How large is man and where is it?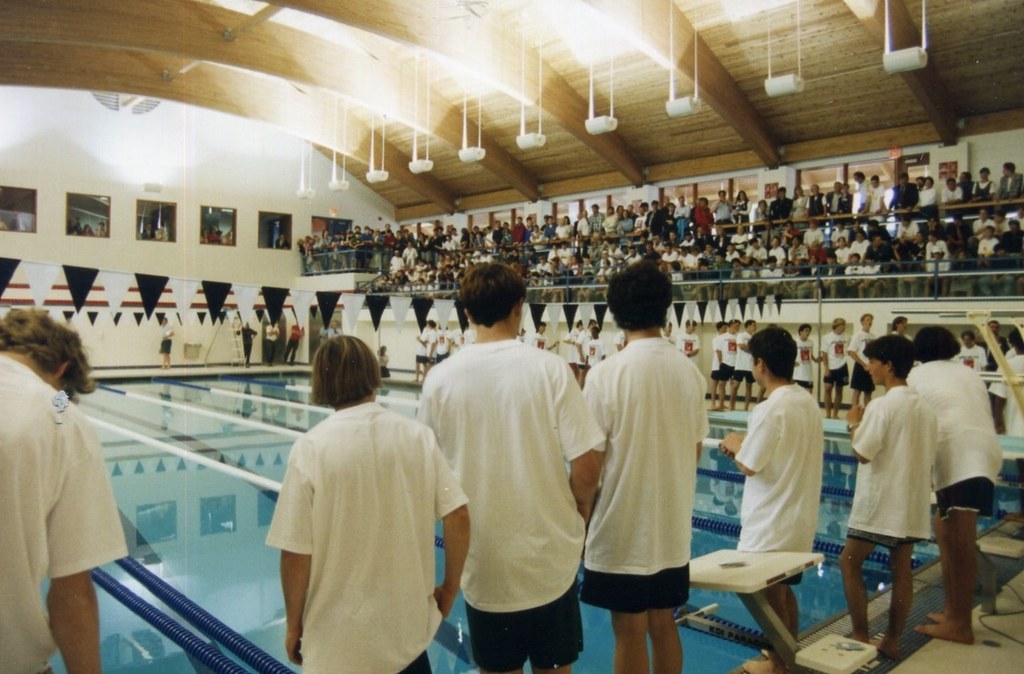
Bounding box: region(941, 176, 962, 218).
